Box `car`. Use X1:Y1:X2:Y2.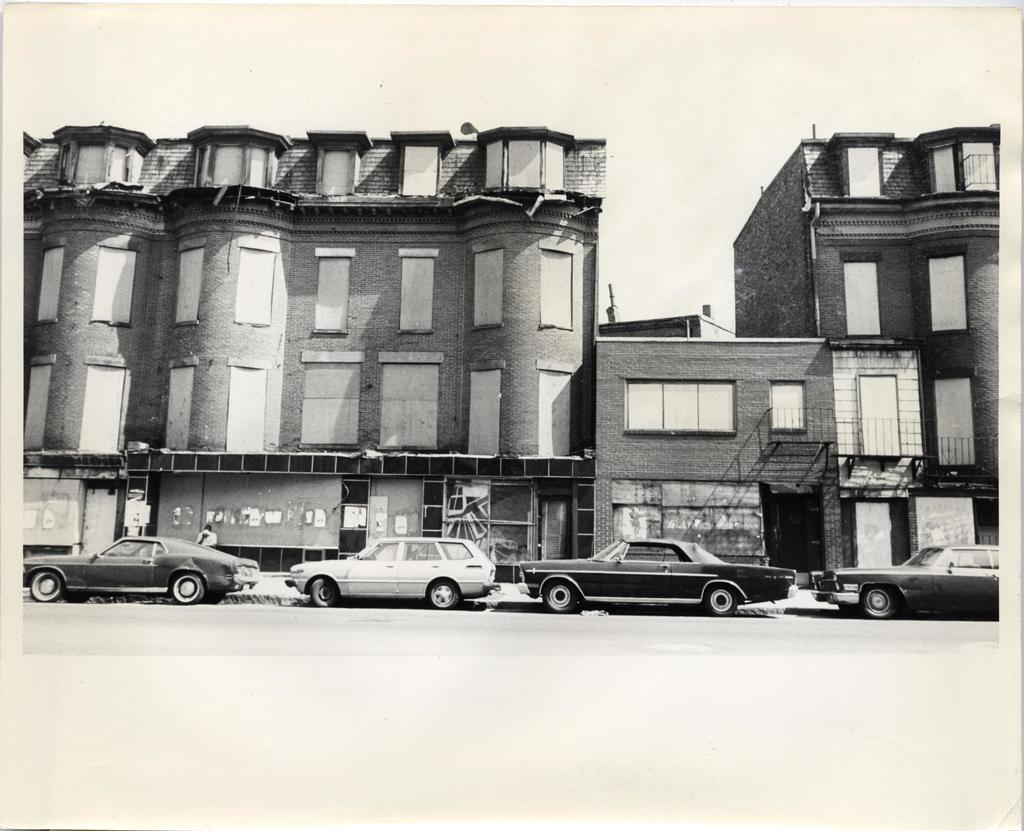
285:537:492:609.
